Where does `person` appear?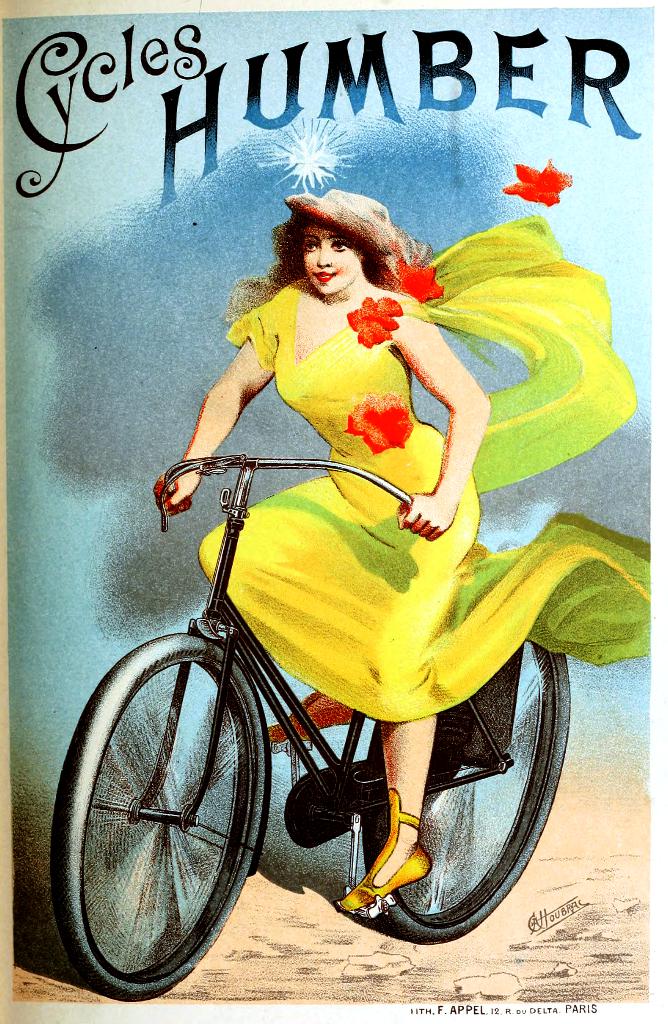
Appears at locate(149, 186, 665, 912).
